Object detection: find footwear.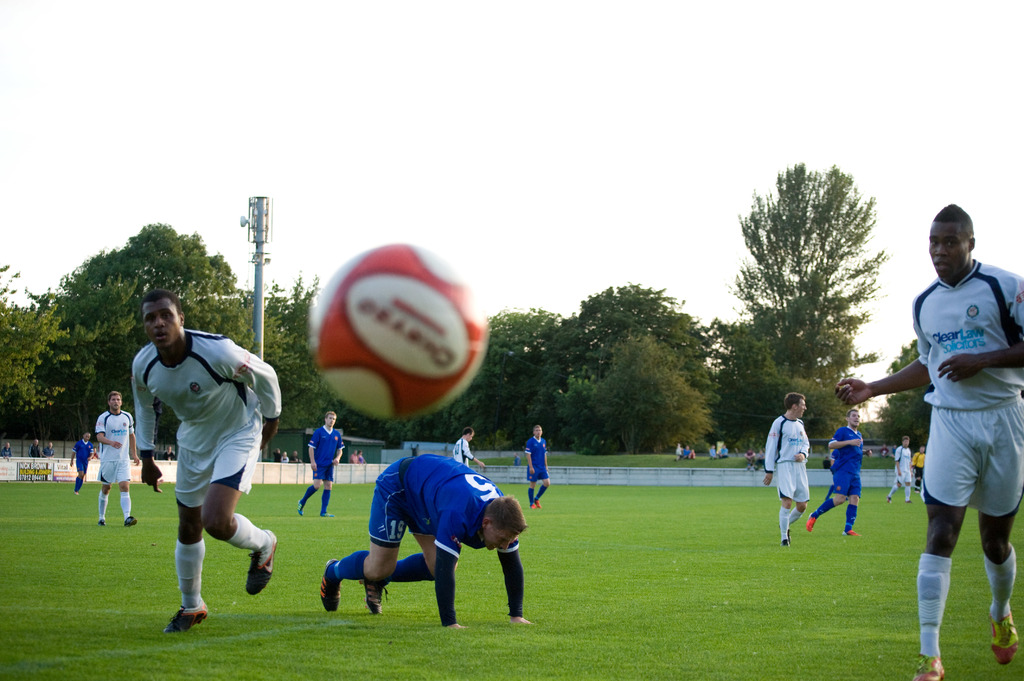
Rect(97, 517, 107, 528).
